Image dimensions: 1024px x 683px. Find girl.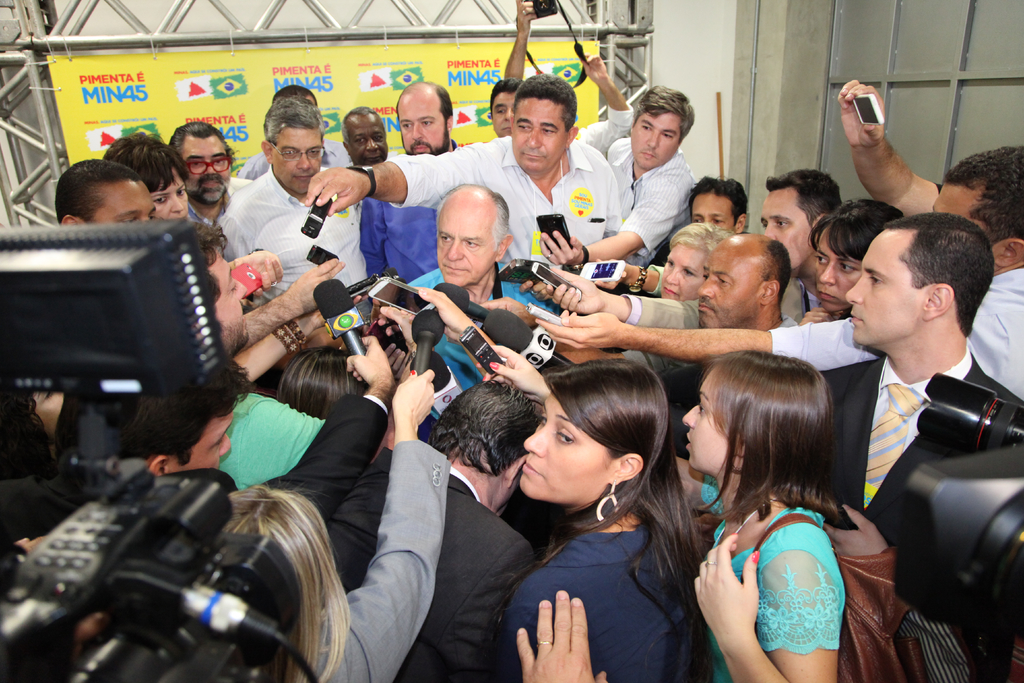
box(678, 345, 854, 682).
